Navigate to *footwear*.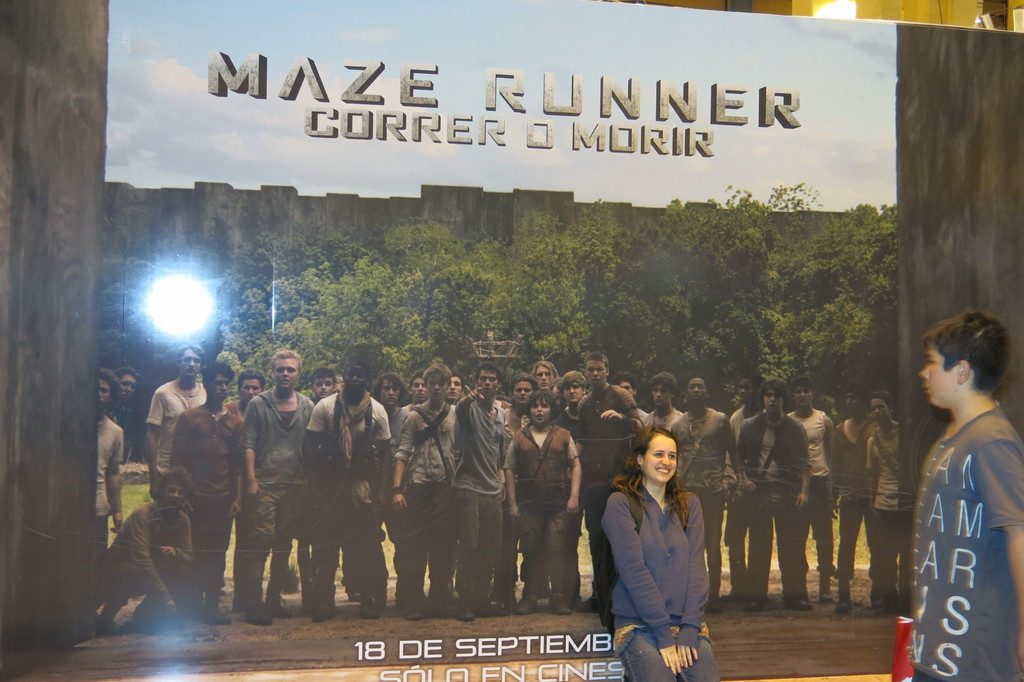
Navigation target: Rect(868, 598, 883, 613).
